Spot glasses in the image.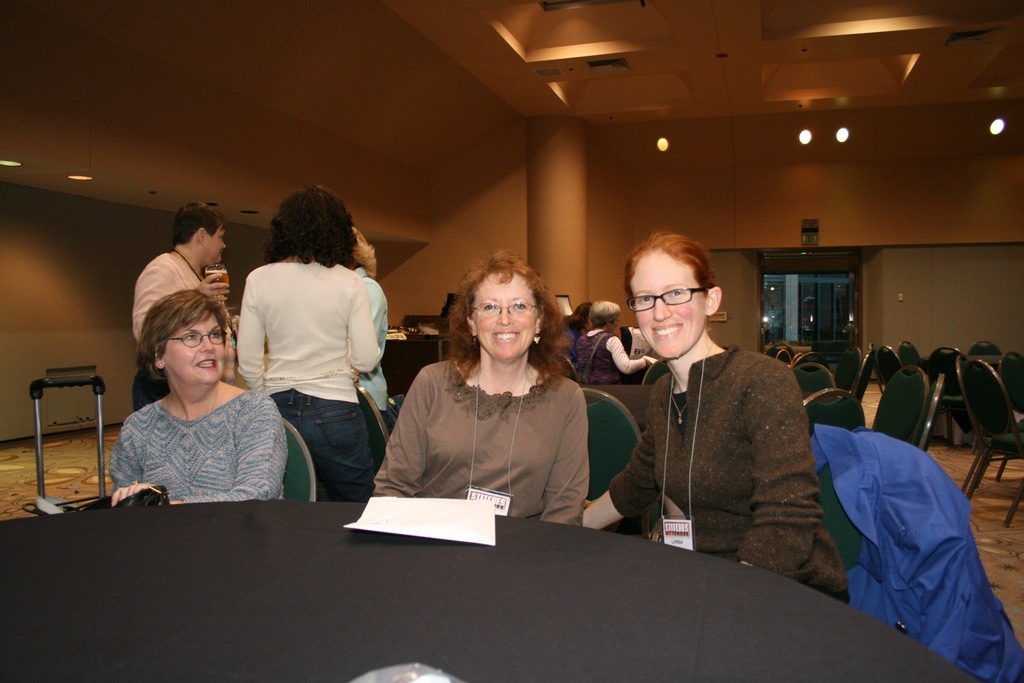
glasses found at (x1=472, y1=299, x2=542, y2=318).
